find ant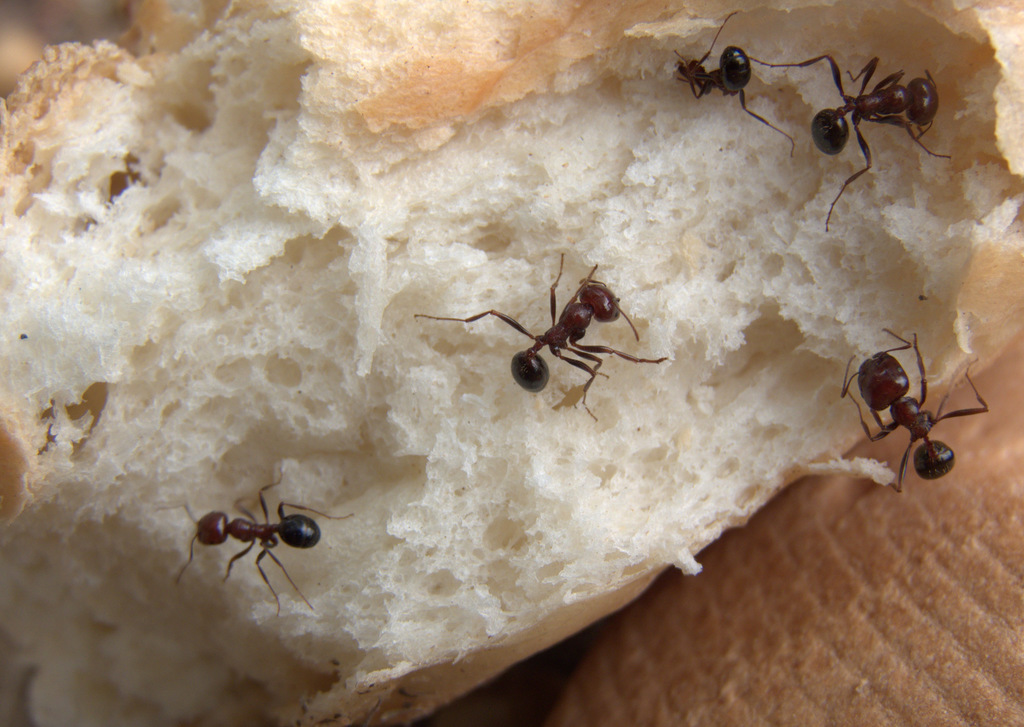
[x1=749, y1=60, x2=960, y2=237]
